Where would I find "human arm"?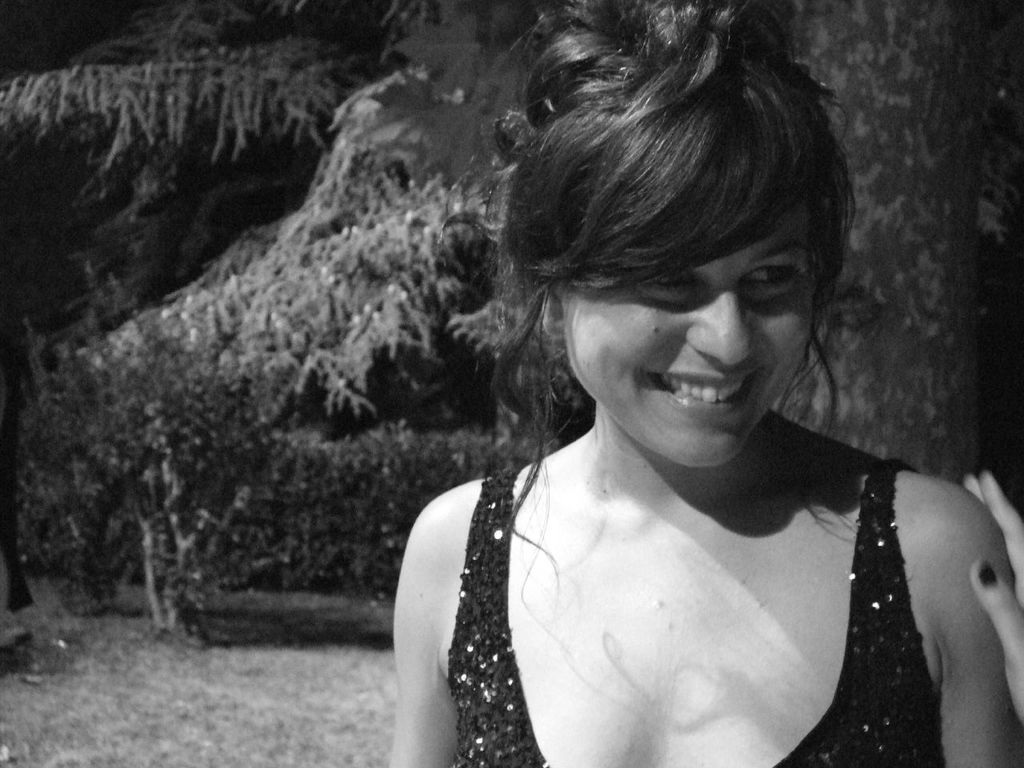
At [left=387, top=490, right=494, bottom=748].
